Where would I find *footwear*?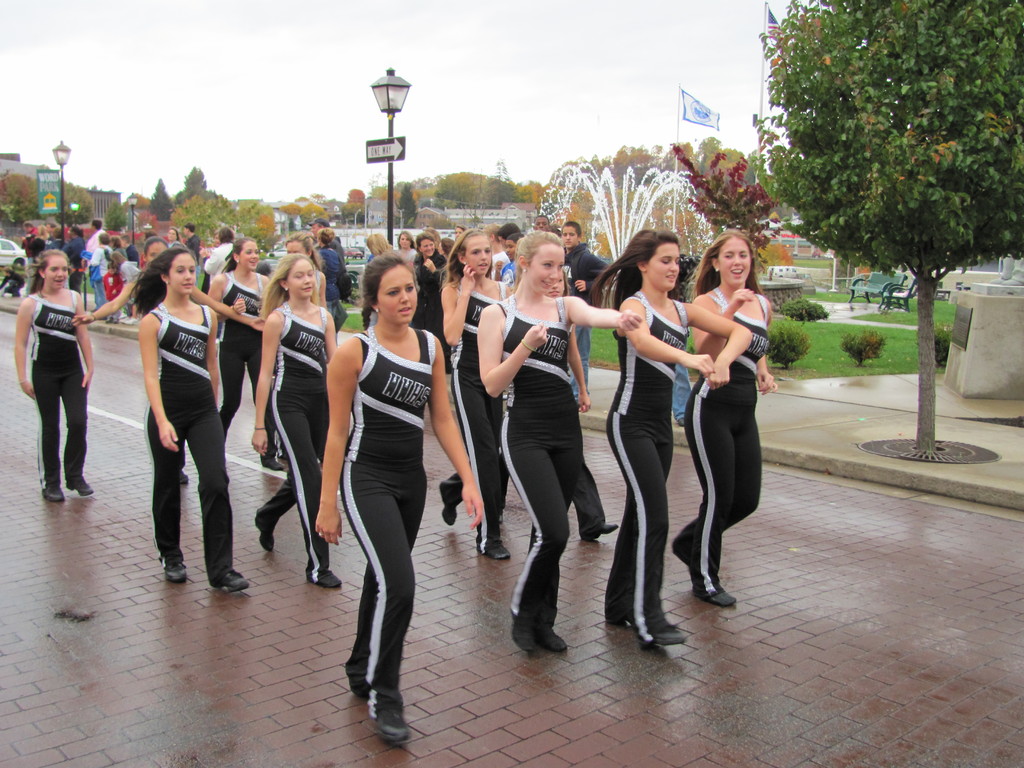
At crop(200, 482, 214, 509).
